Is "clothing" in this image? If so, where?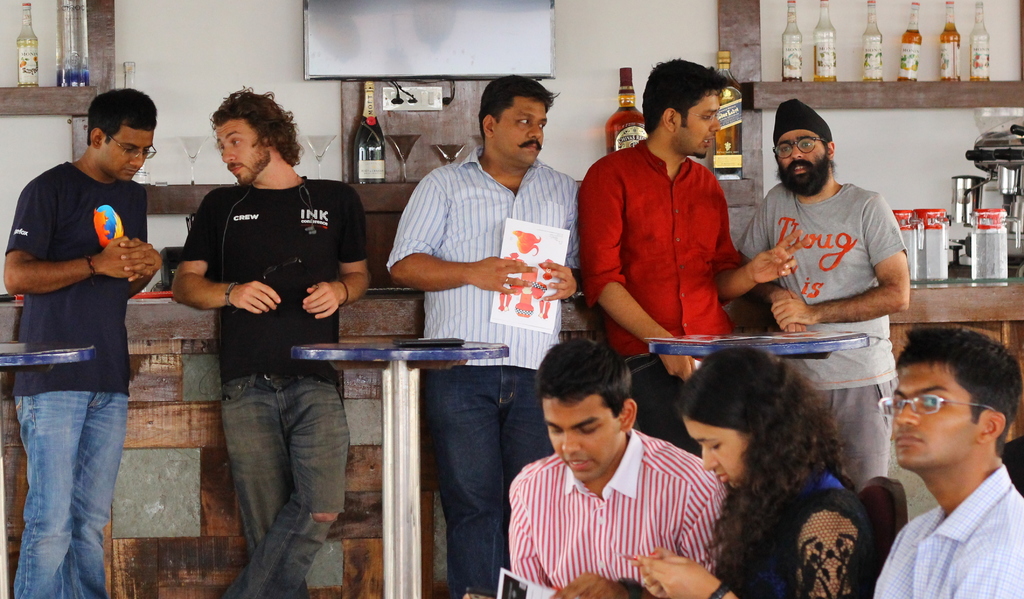
Yes, at <box>181,170,366,598</box>.
